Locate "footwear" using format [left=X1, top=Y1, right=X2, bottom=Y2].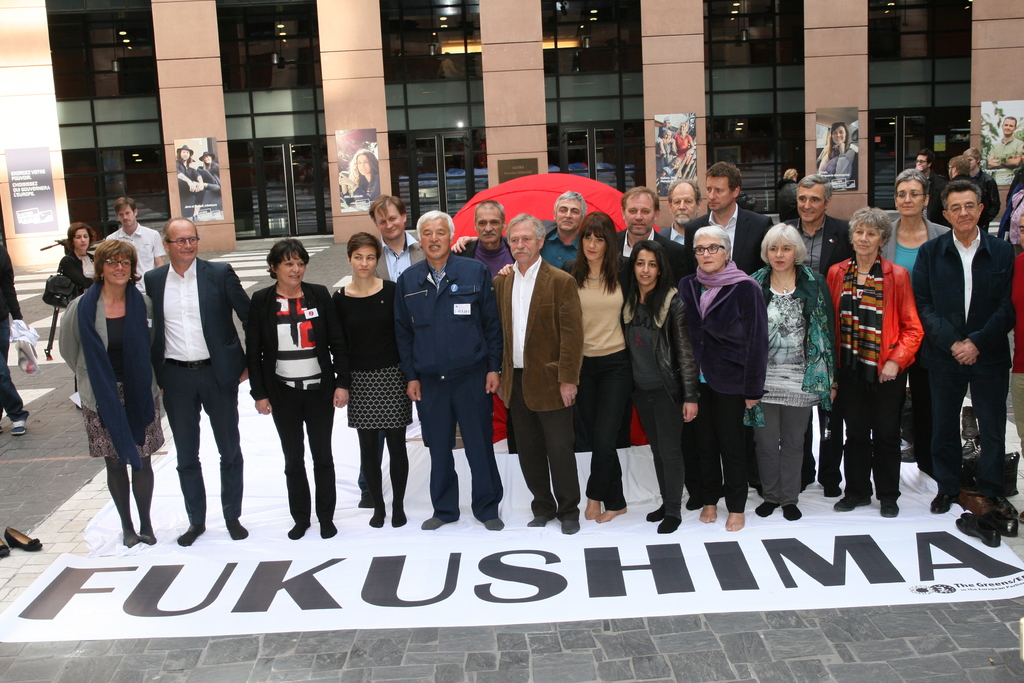
[left=833, top=493, right=863, bottom=509].
